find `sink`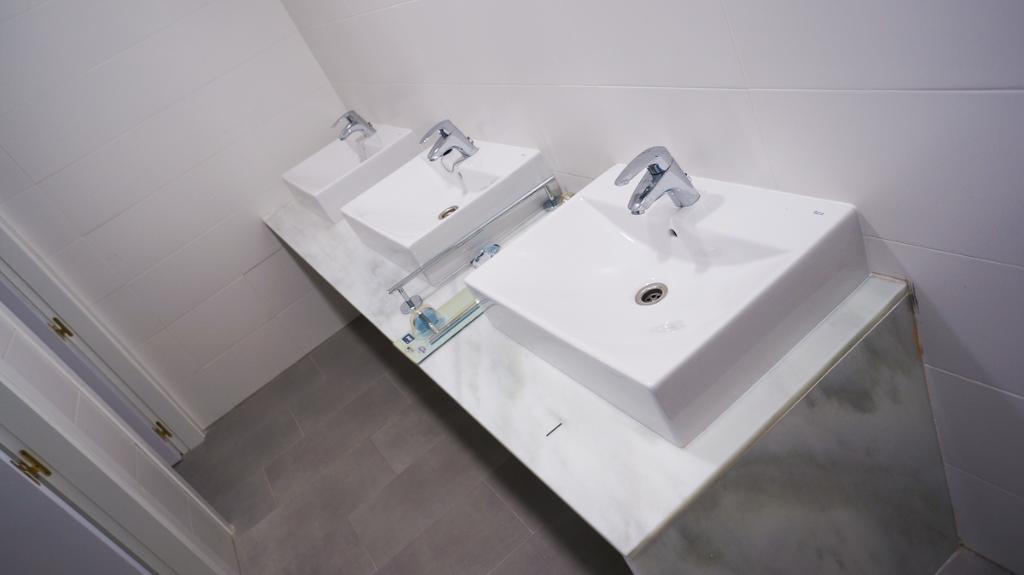
<box>337,118,564,287</box>
